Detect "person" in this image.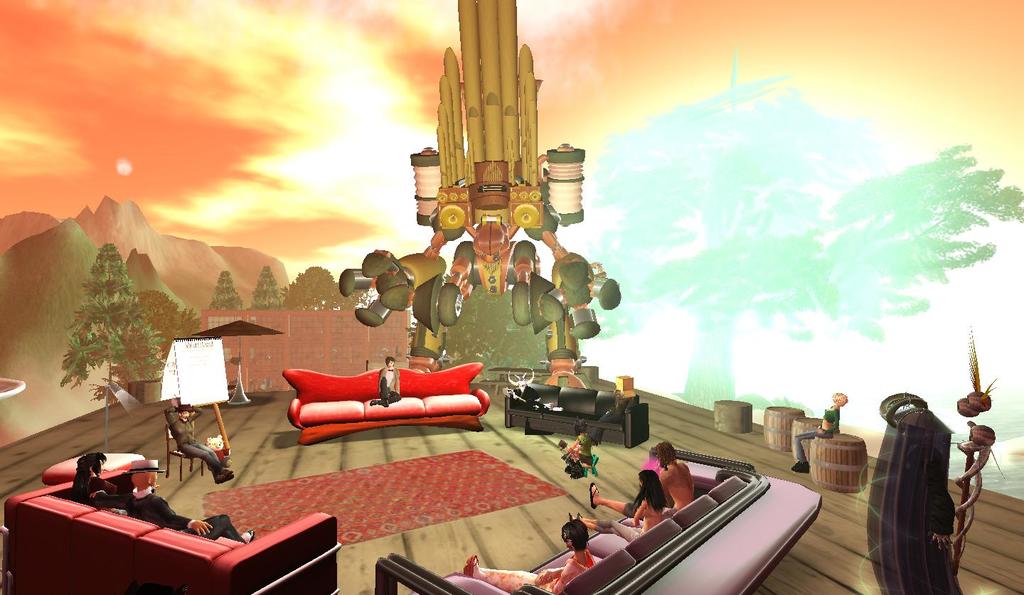
Detection: crop(568, 468, 666, 543).
